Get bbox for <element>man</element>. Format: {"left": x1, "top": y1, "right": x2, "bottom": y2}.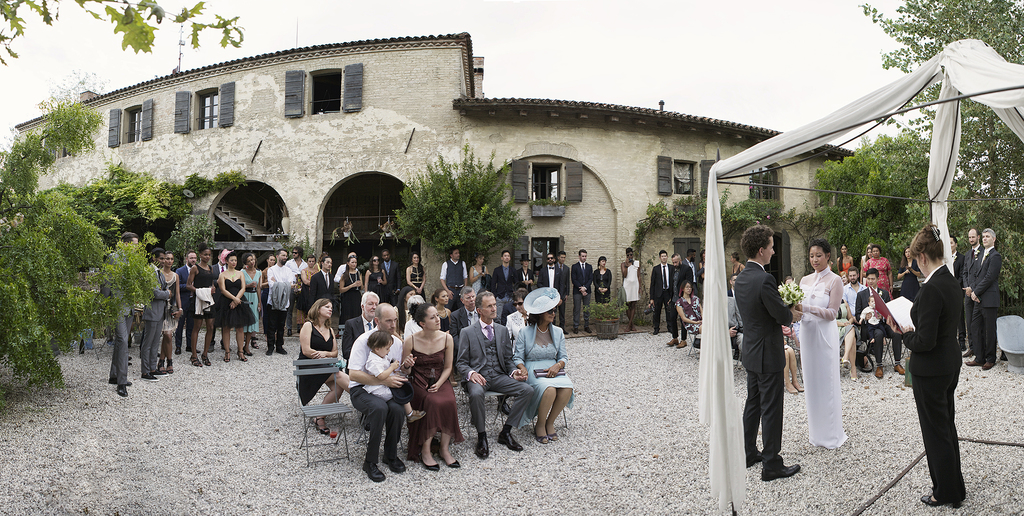
{"left": 449, "top": 286, "right": 479, "bottom": 362}.
